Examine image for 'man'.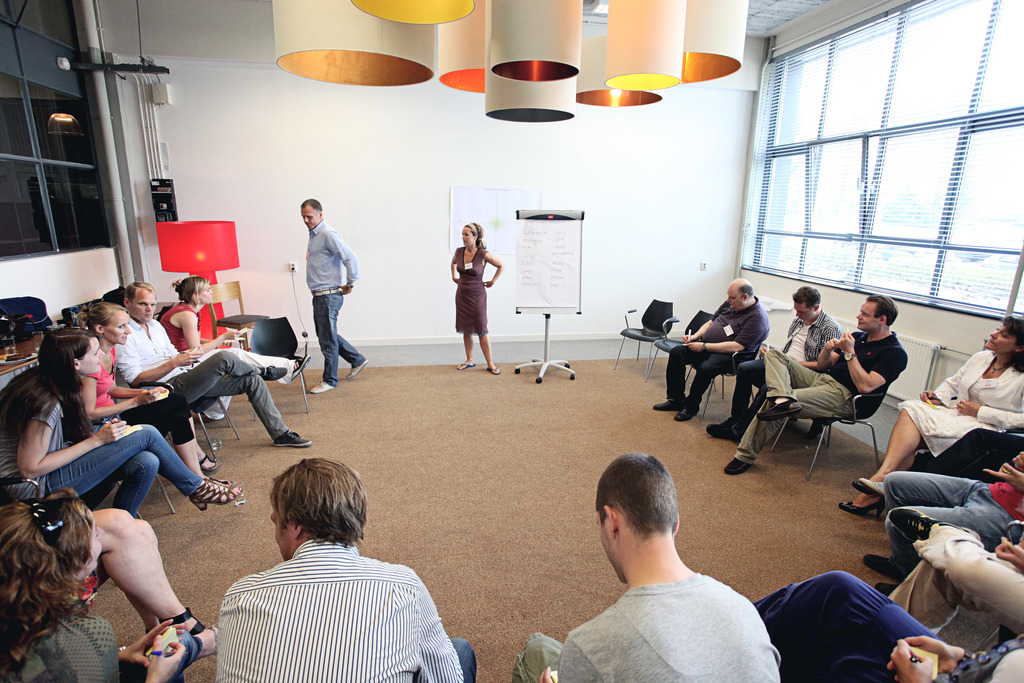
Examination result: (213,456,479,682).
